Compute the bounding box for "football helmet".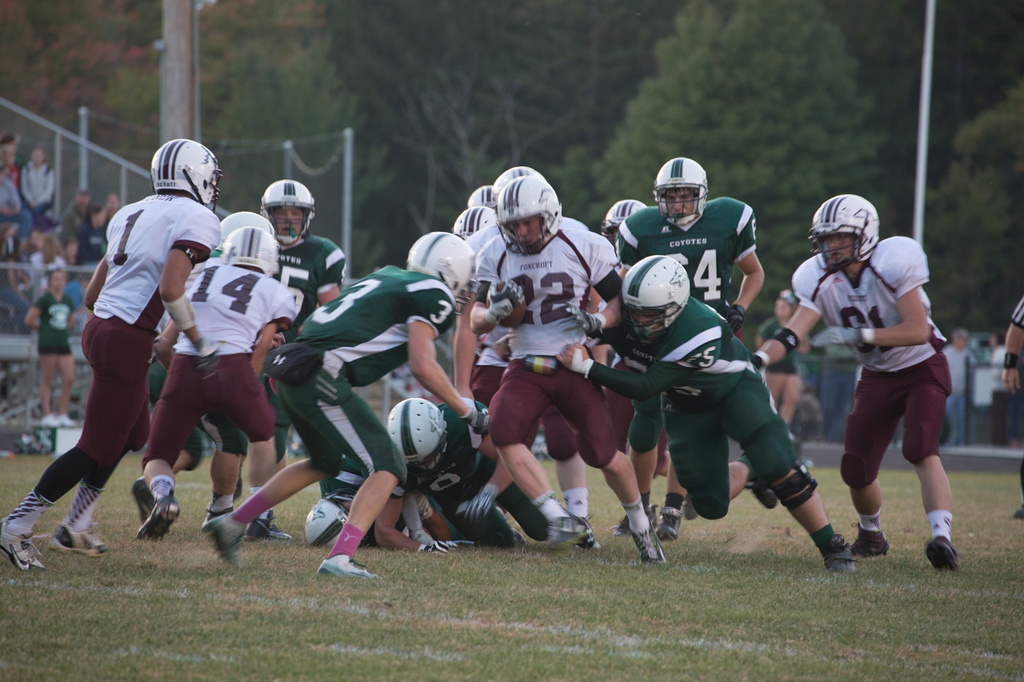
region(154, 138, 228, 205).
